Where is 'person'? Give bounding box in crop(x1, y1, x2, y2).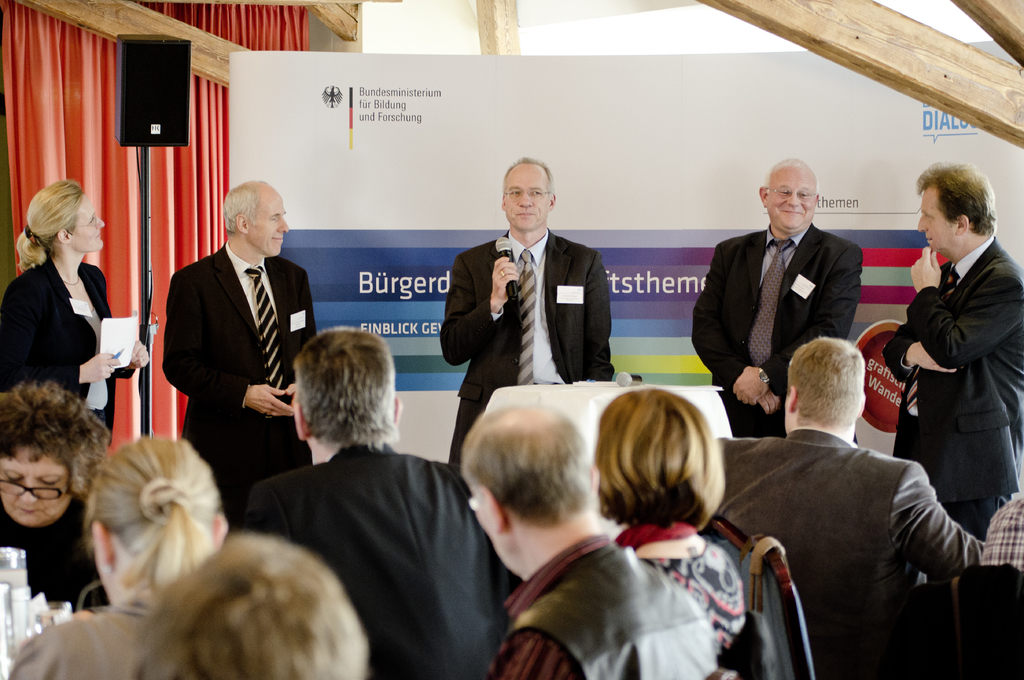
crop(166, 181, 320, 530).
